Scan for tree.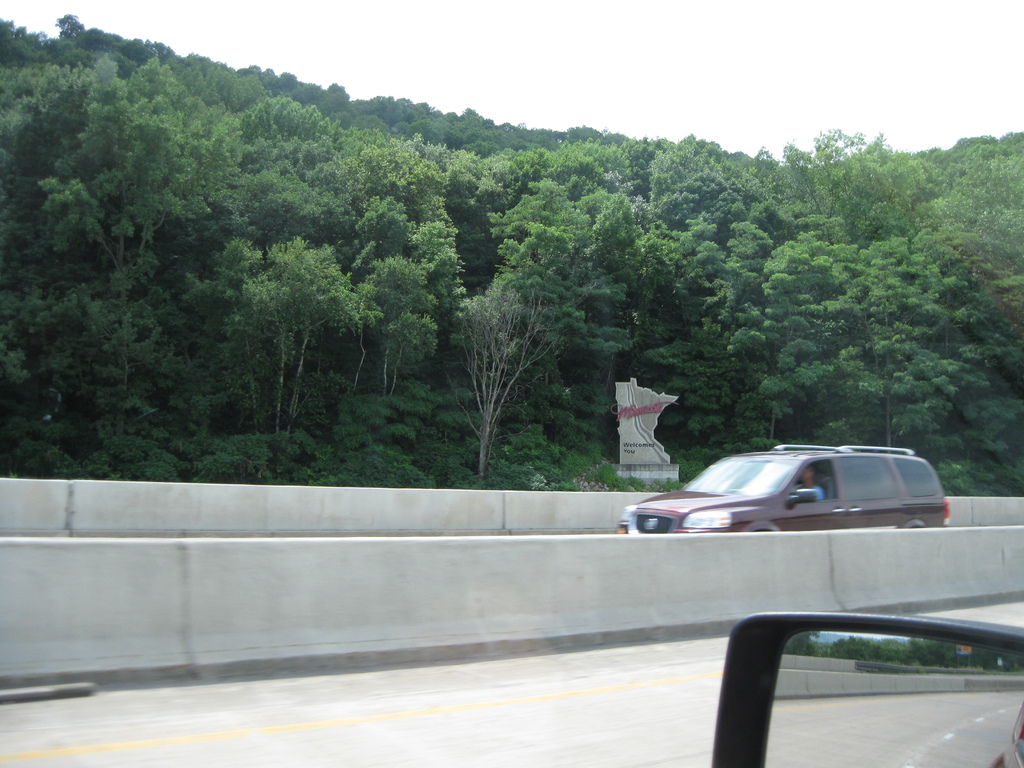
Scan result: box=[26, 103, 236, 472].
